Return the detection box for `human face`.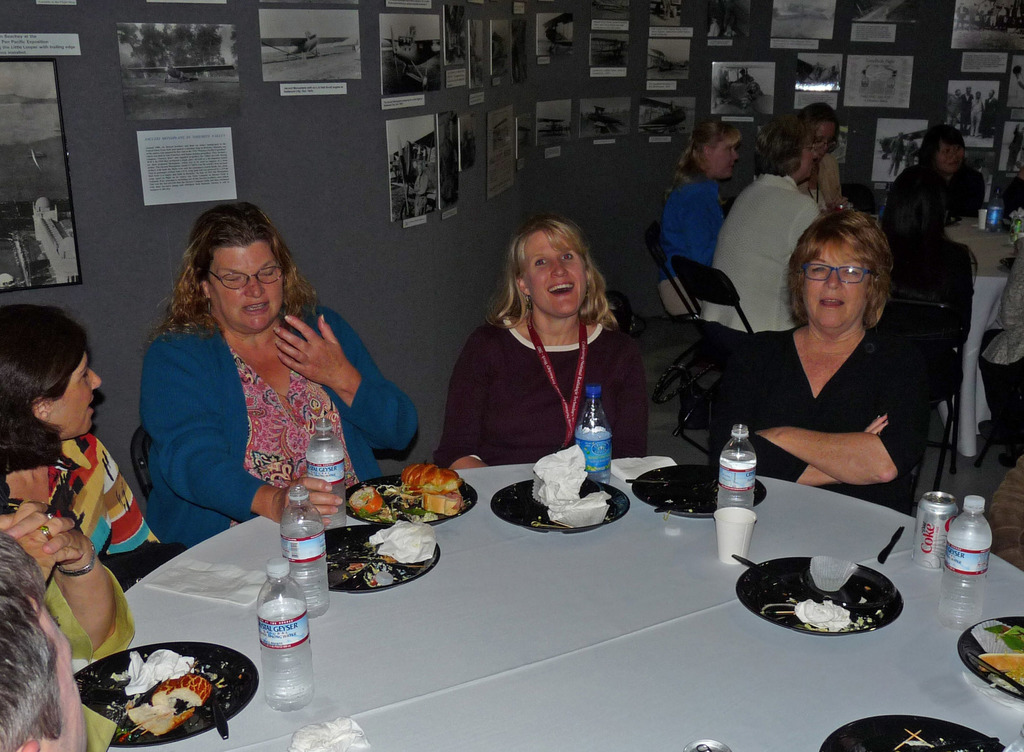
detection(806, 237, 872, 329).
